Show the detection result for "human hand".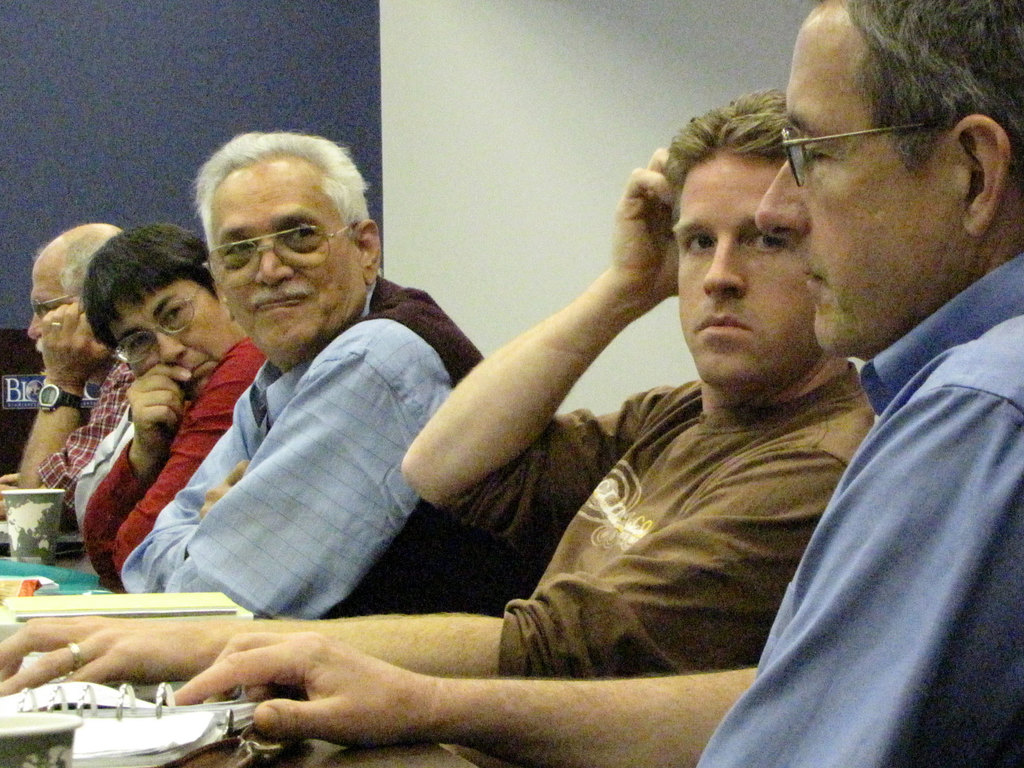
125, 360, 195, 461.
